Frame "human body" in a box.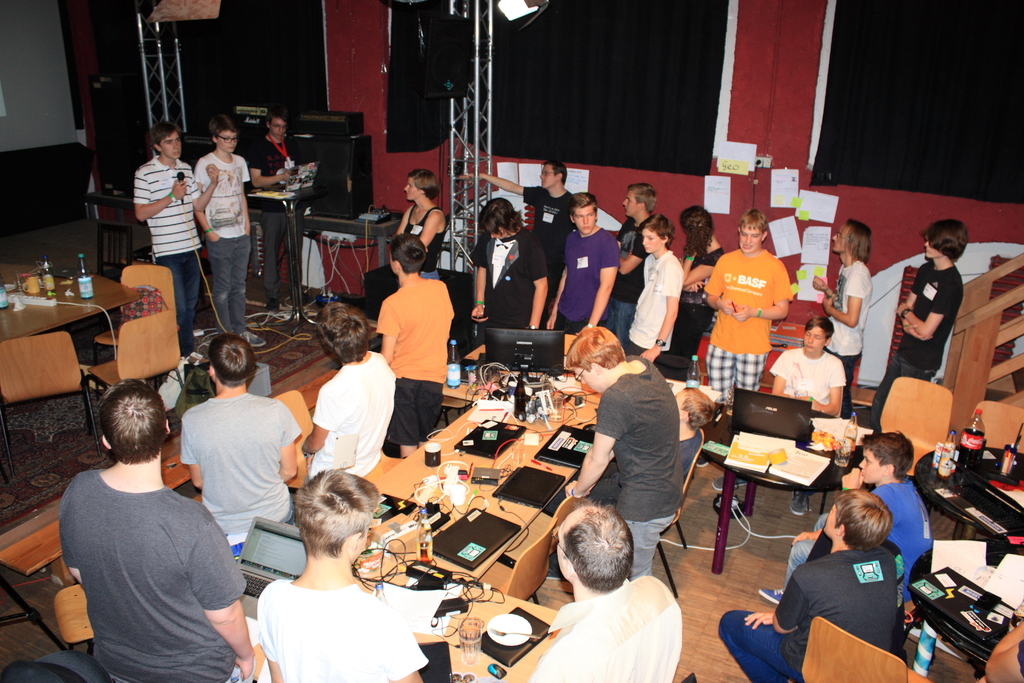
rect(701, 244, 791, 406).
